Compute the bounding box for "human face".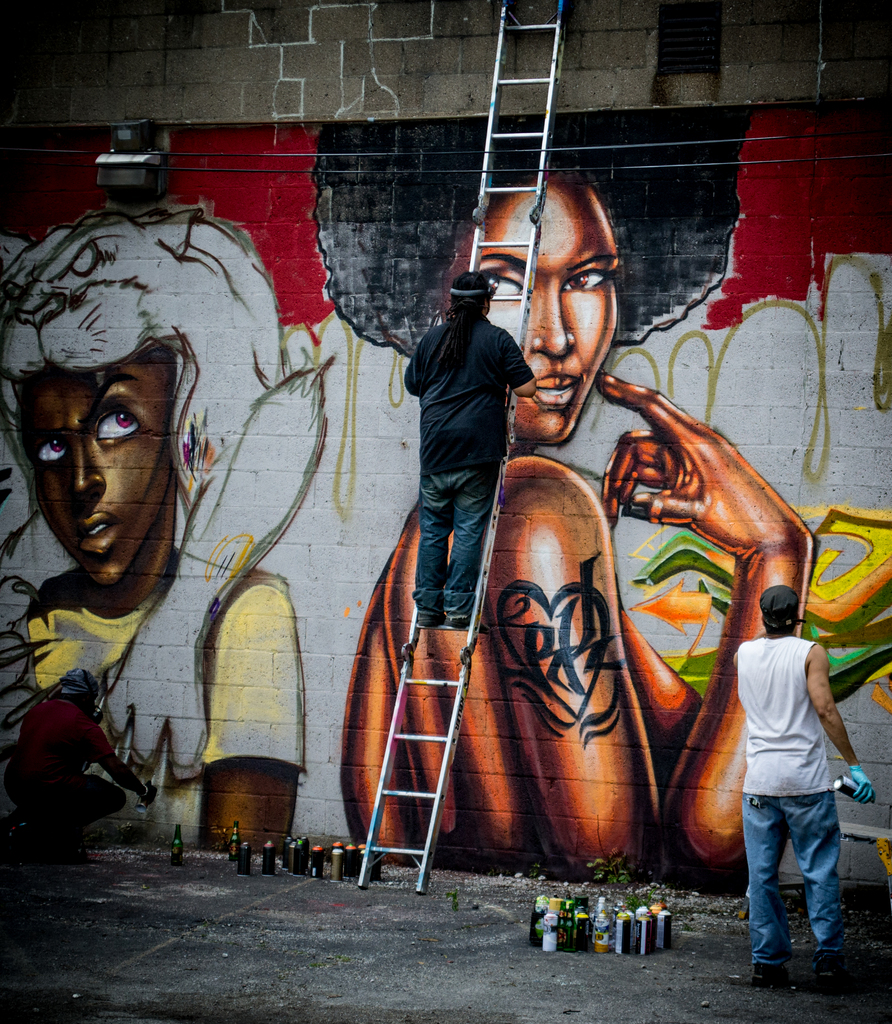
453 188 619 442.
